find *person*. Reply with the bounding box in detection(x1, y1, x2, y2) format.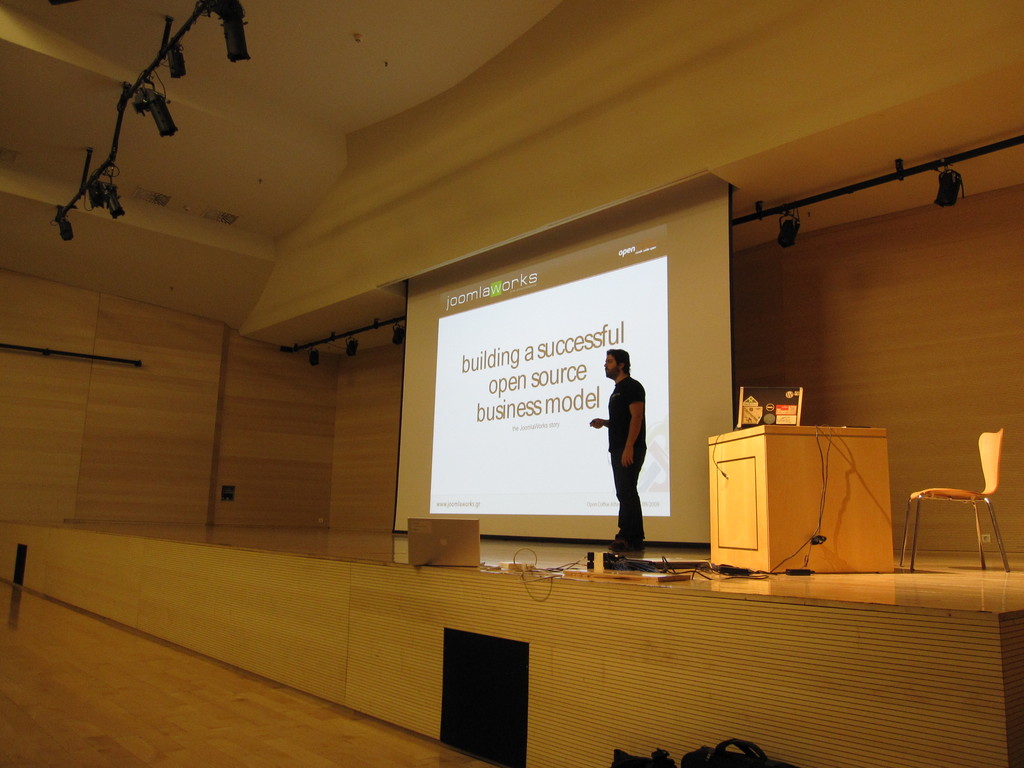
detection(580, 340, 659, 564).
